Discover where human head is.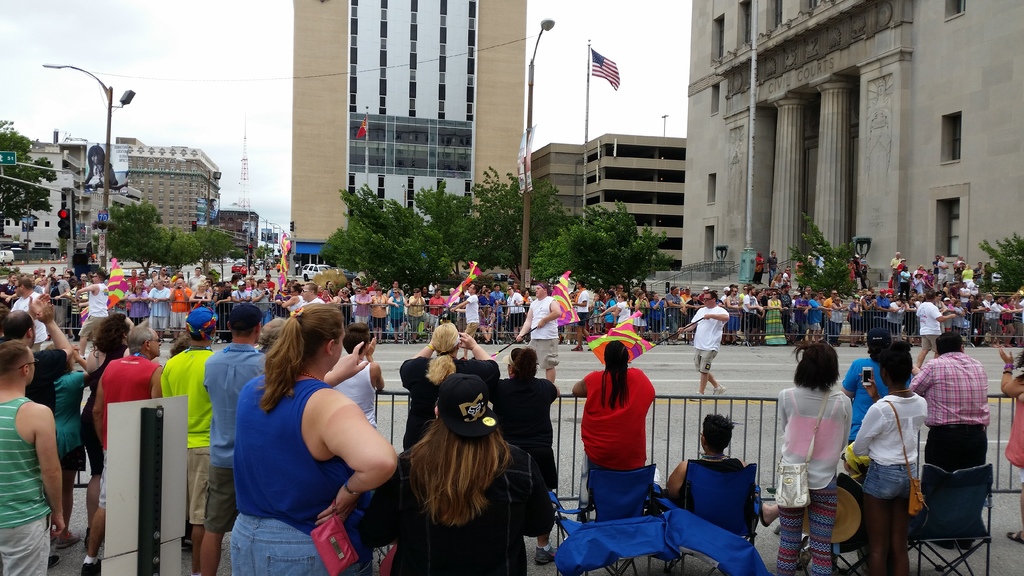
Discovered at bbox(431, 324, 460, 355).
